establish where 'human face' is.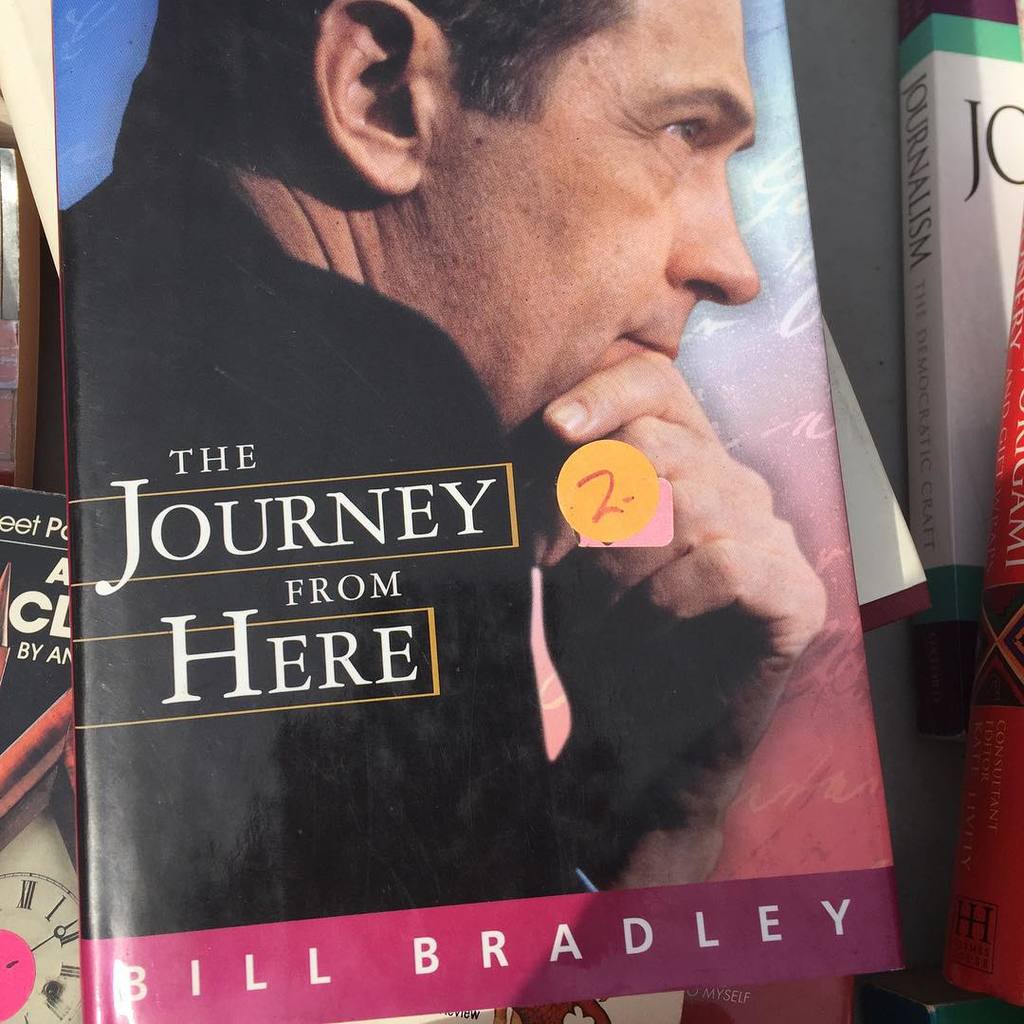
Established at bbox(398, 0, 762, 503).
